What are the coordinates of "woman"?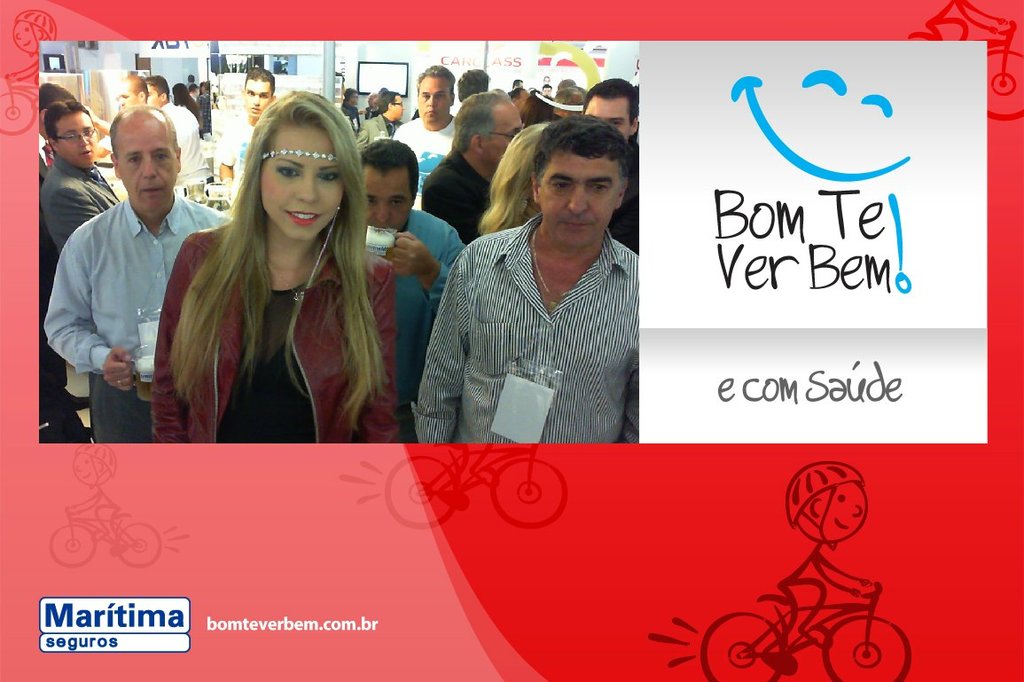
x1=149, y1=90, x2=409, y2=462.
